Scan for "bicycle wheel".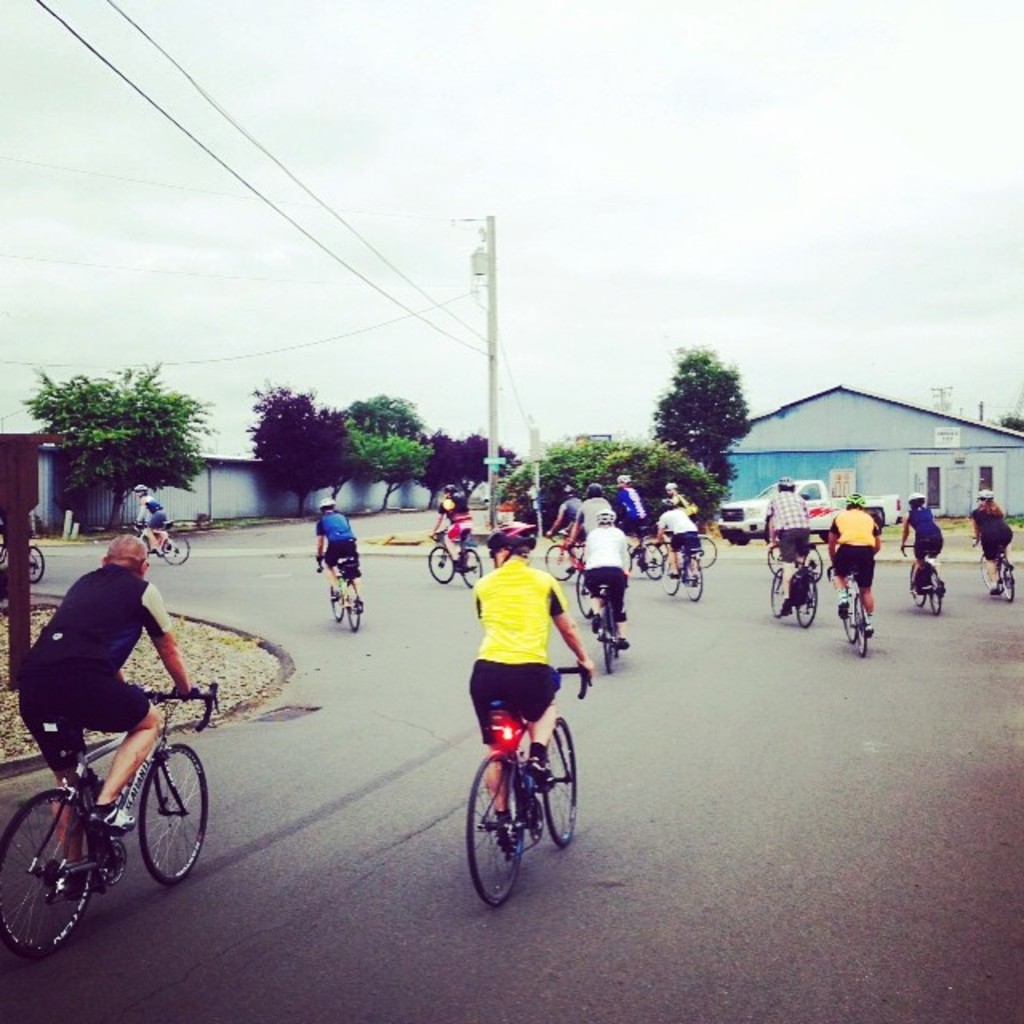
Scan result: (x1=344, y1=578, x2=360, y2=632).
